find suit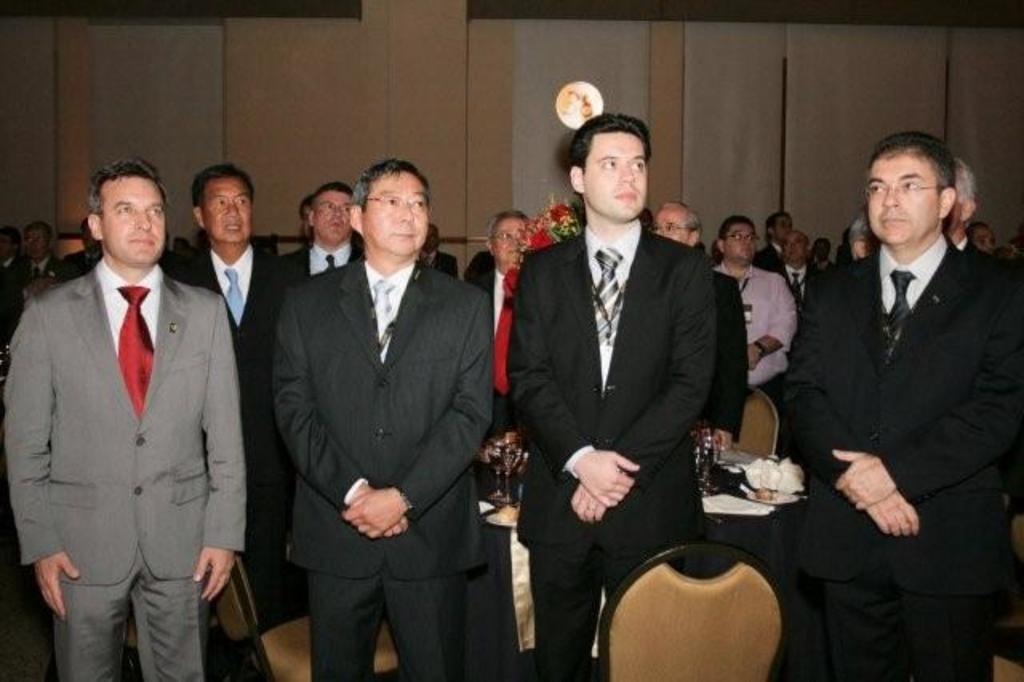
[955,239,984,253]
